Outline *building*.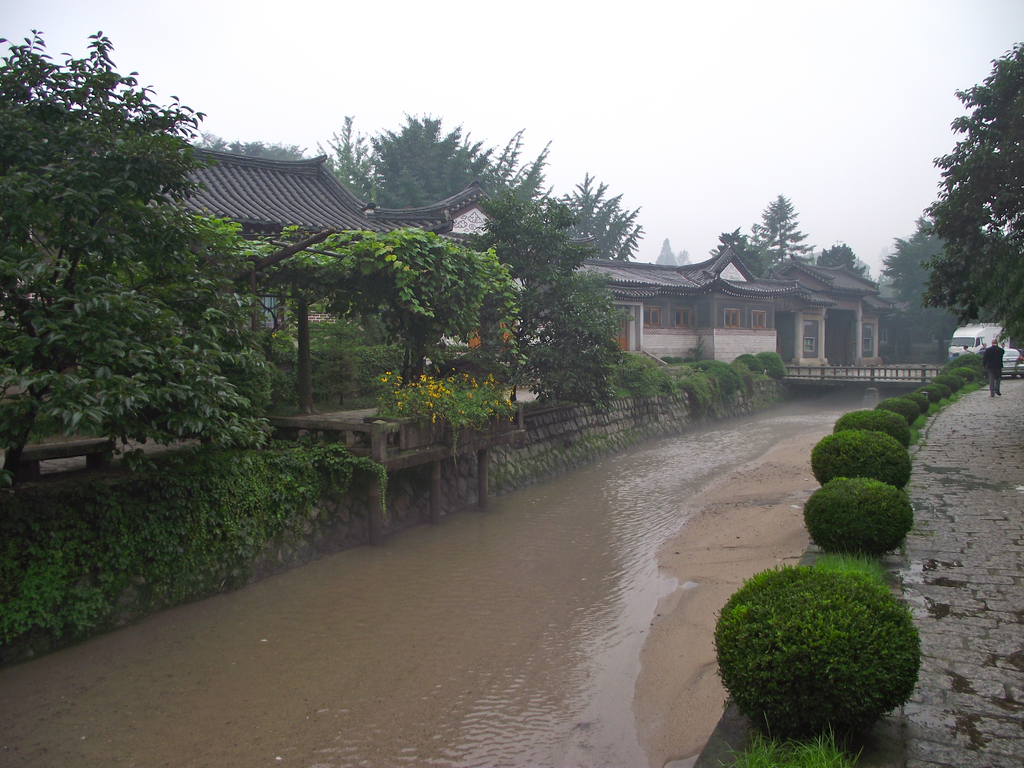
Outline: Rect(547, 243, 796, 364).
